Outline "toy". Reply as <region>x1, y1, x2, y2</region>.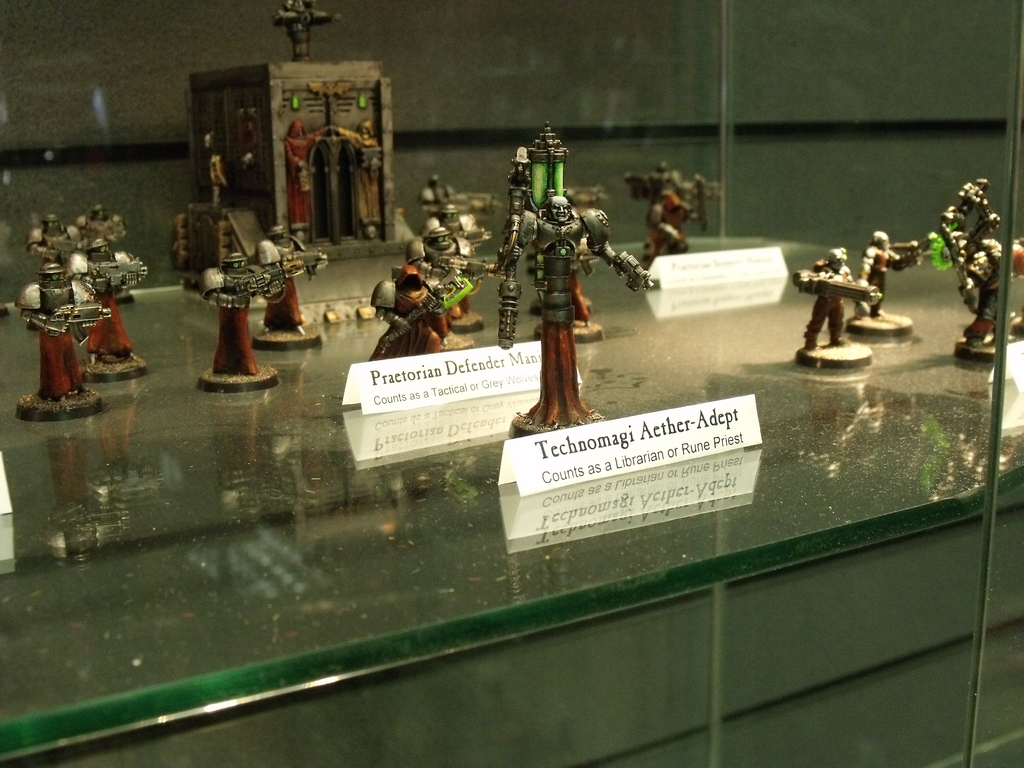
<region>80, 237, 149, 363</region>.
